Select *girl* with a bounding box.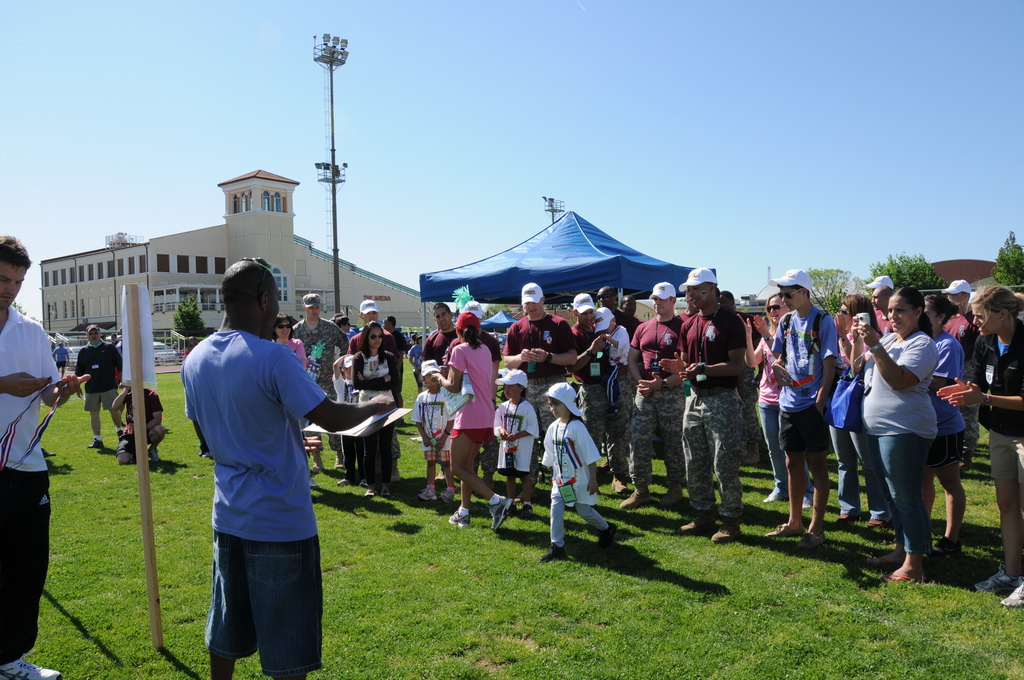
pyautogui.locateOnScreen(534, 385, 613, 559).
